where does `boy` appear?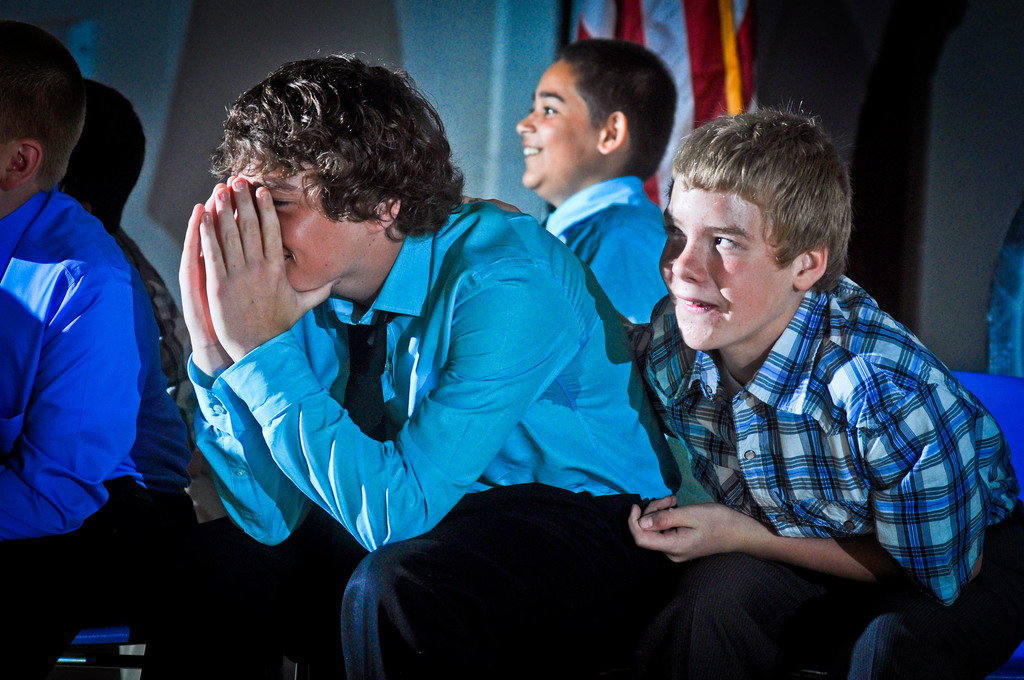
Appears at <box>180,47,670,679</box>.
